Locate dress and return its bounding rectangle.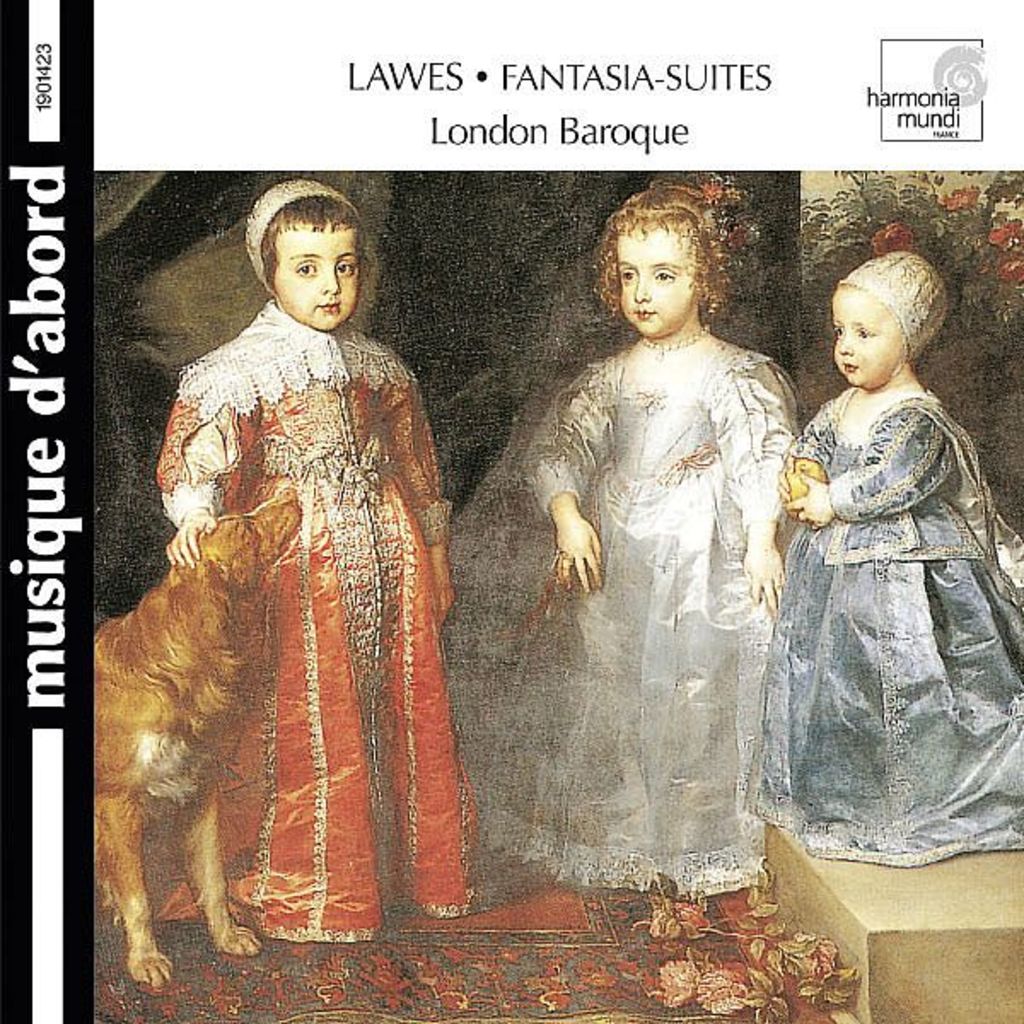
{"x1": 742, "y1": 440, "x2": 1022, "y2": 860}.
